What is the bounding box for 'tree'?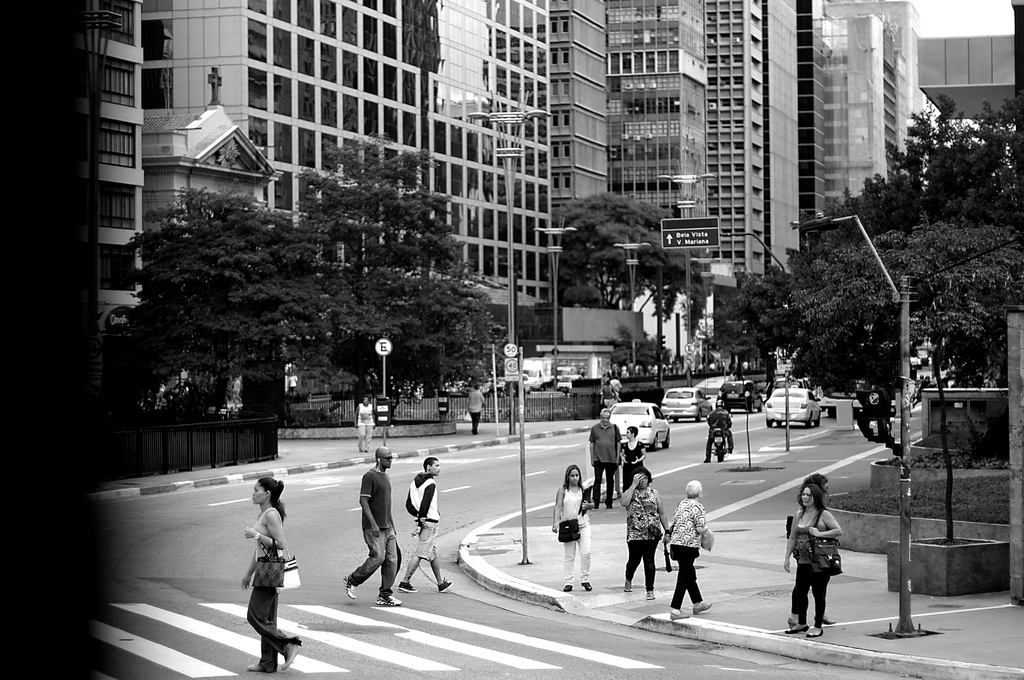
555/195/714/366.
